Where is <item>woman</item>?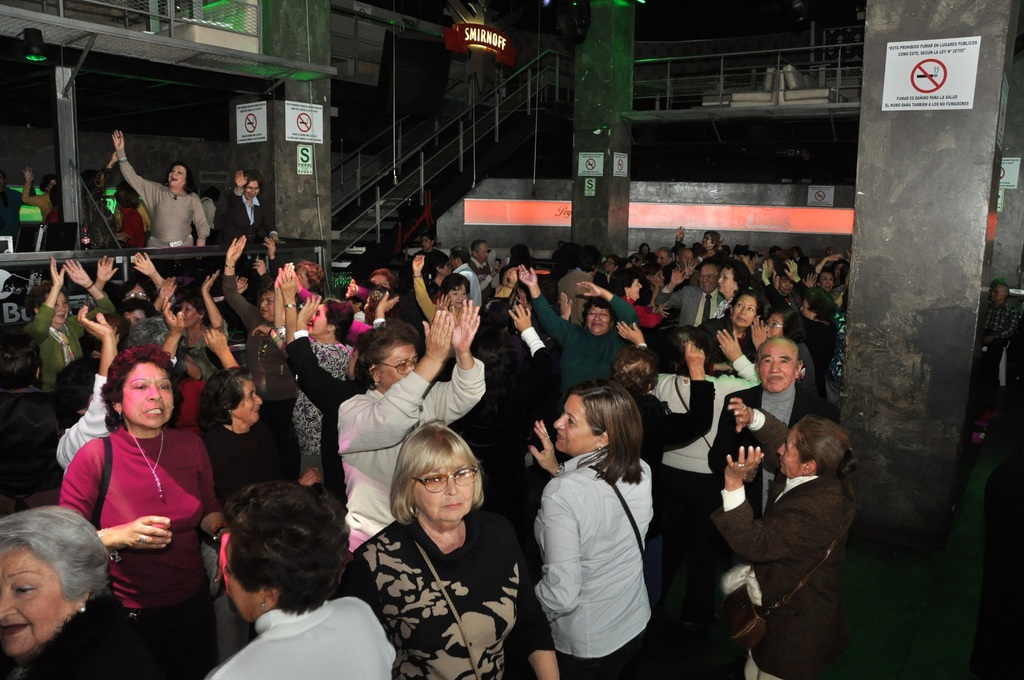
locate(275, 261, 349, 455).
